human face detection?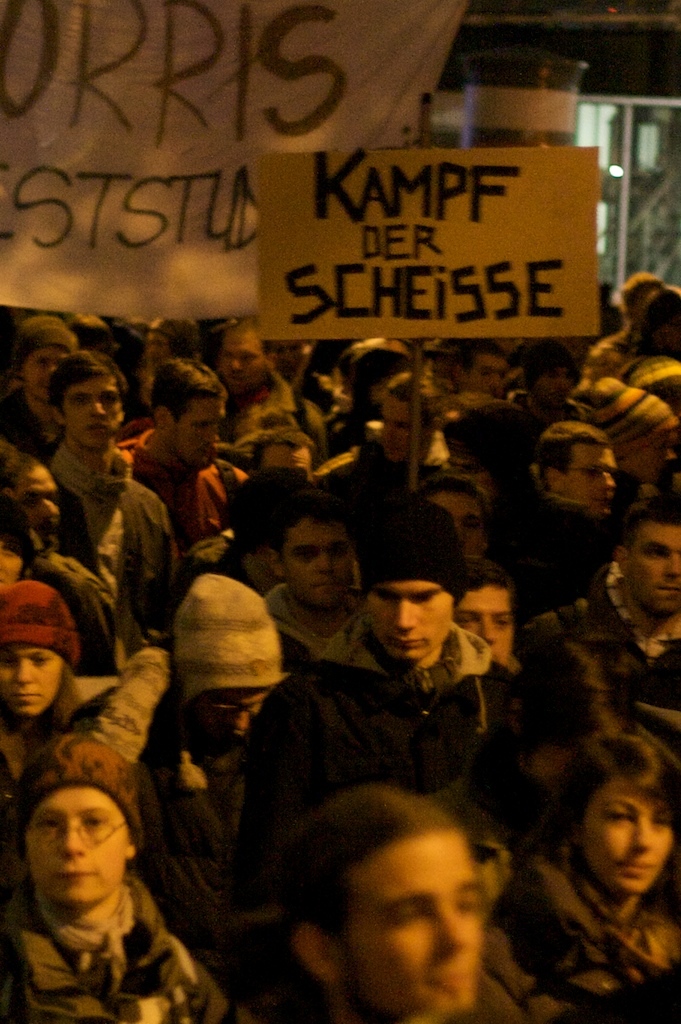
select_region(620, 511, 680, 611)
